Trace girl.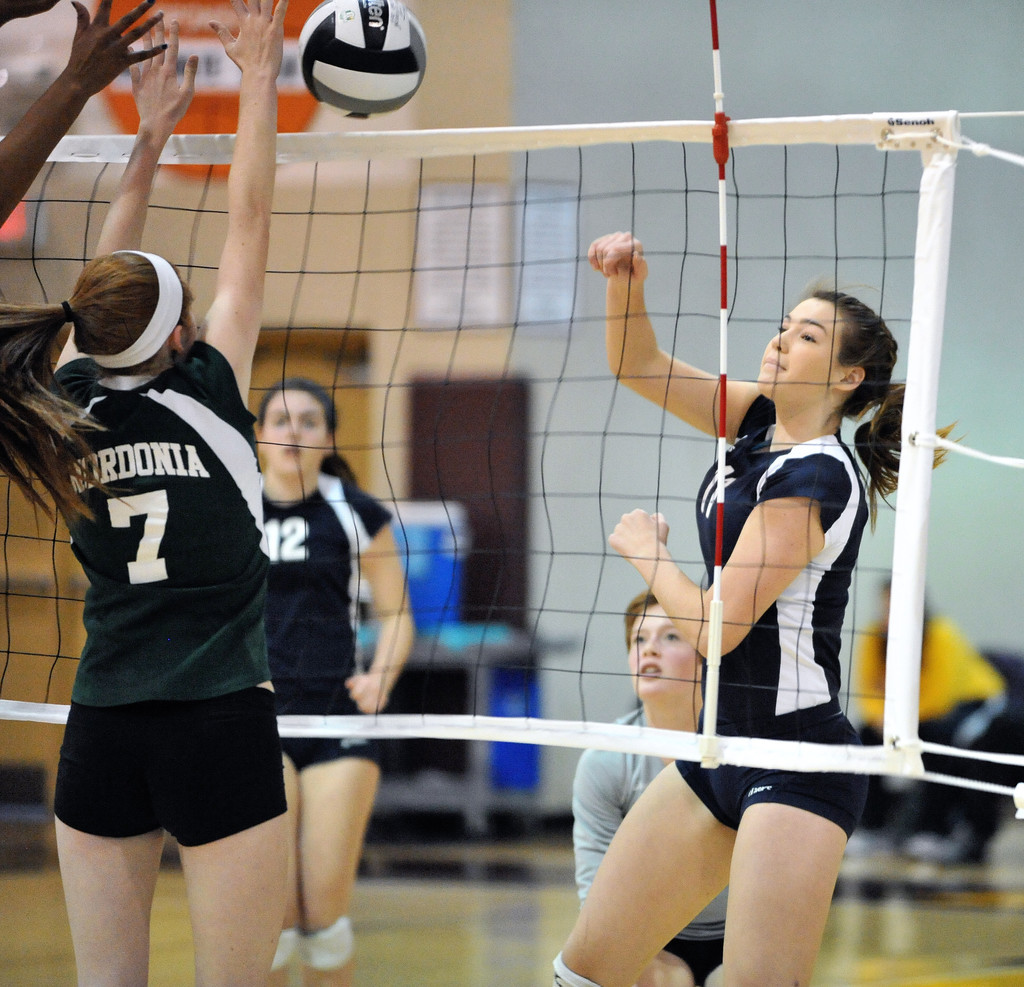
Traced to pyautogui.locateOnScreen(561, 280, 942, 986).
